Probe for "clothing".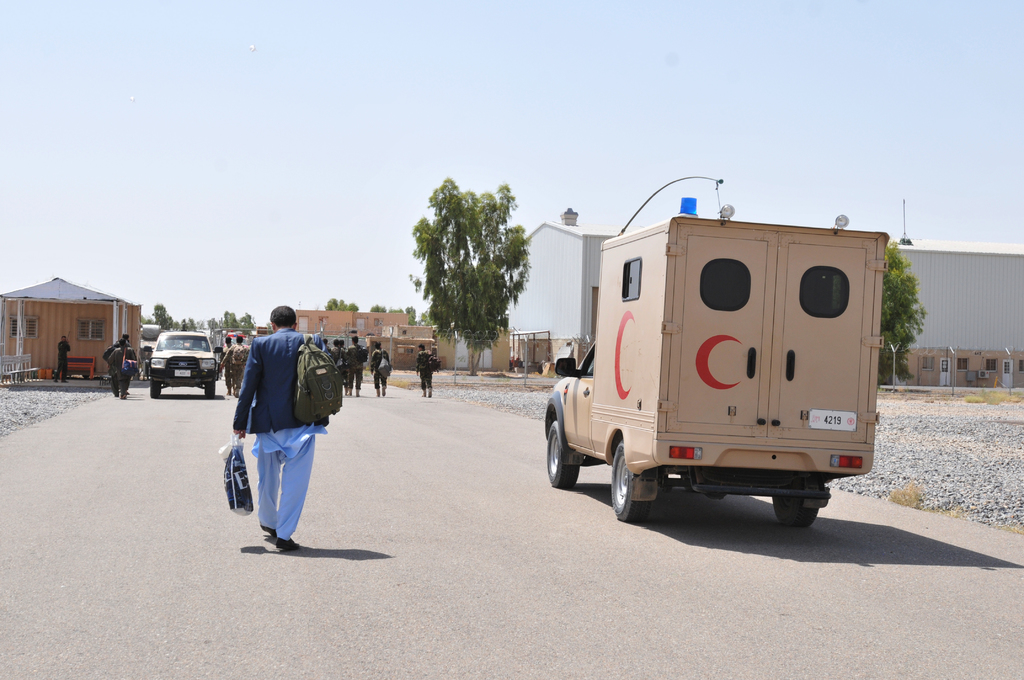
Probe result: box=[60, 339, 70, 374].
